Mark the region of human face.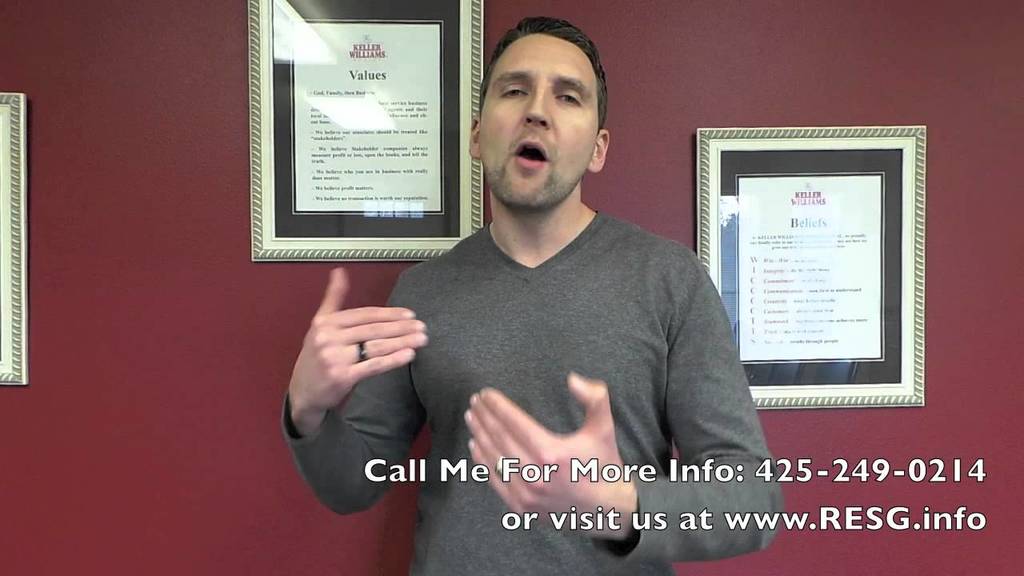
Region: Rect(479, 34, 601, 209).
